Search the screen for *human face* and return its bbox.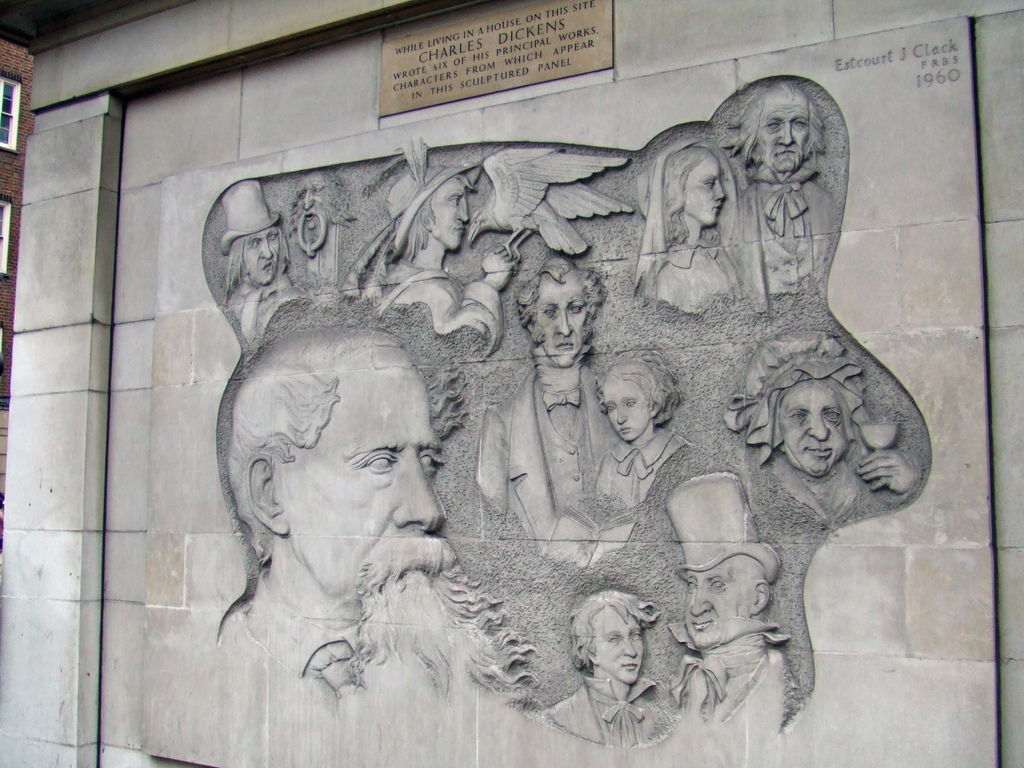
Found: [left=243, top=229, right=277, bottom=282].
